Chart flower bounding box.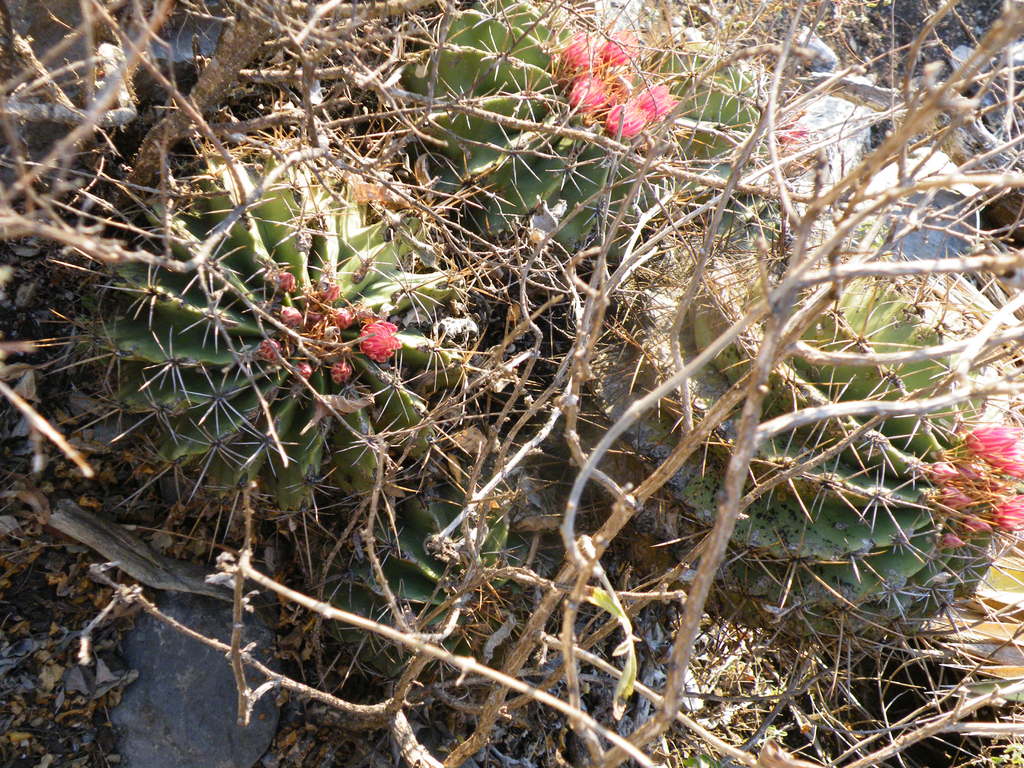
Charted: 778,110,806,150.
